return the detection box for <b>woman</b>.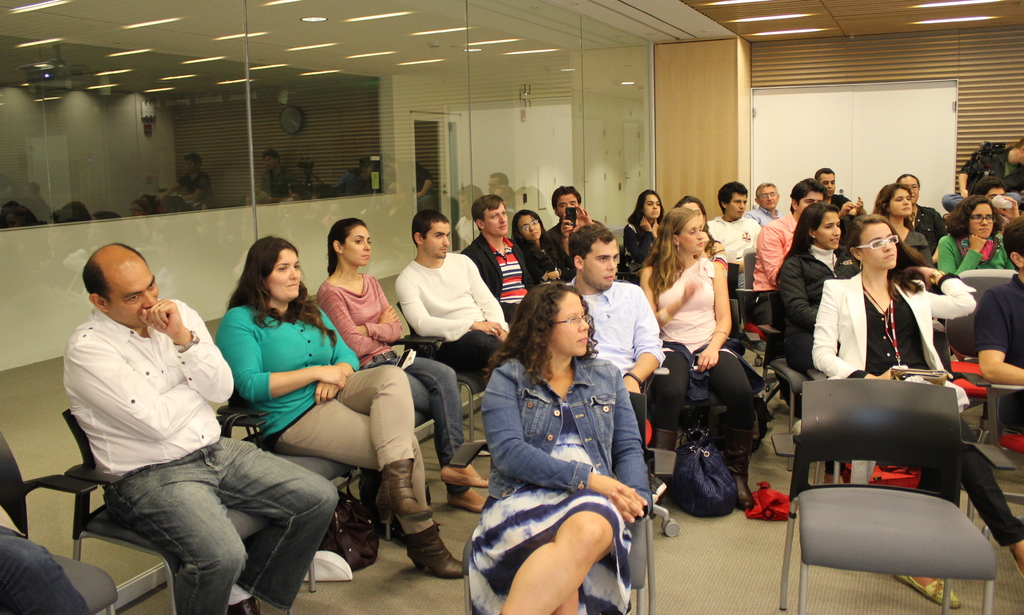
select_region(934, 191, 1014, 275).
